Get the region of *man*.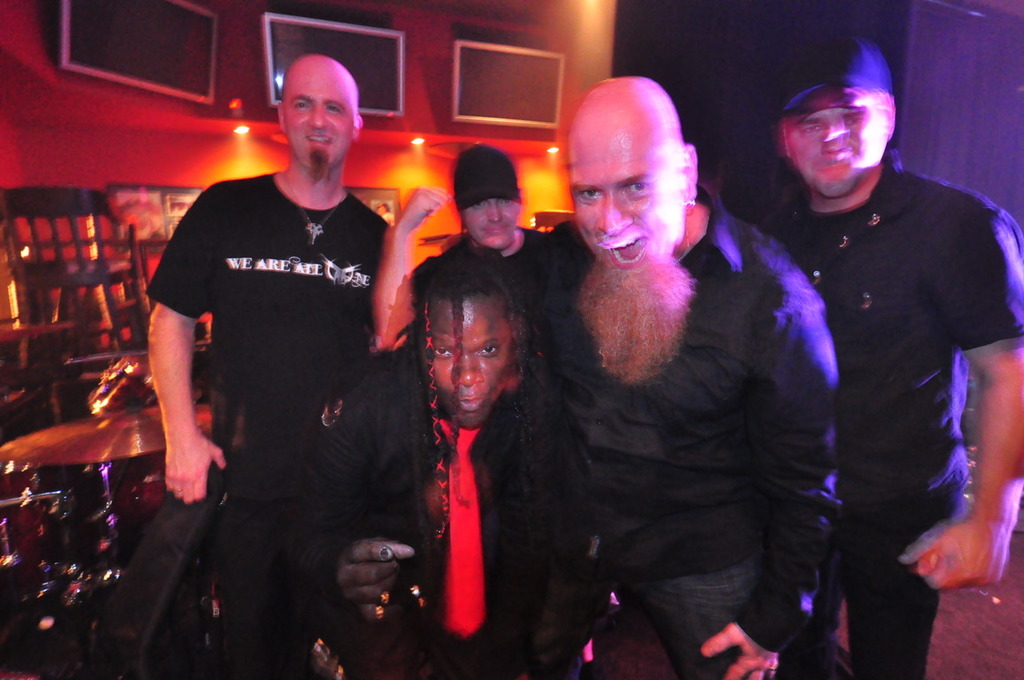
x1=290 y1=246 x2=602 y2=679.
